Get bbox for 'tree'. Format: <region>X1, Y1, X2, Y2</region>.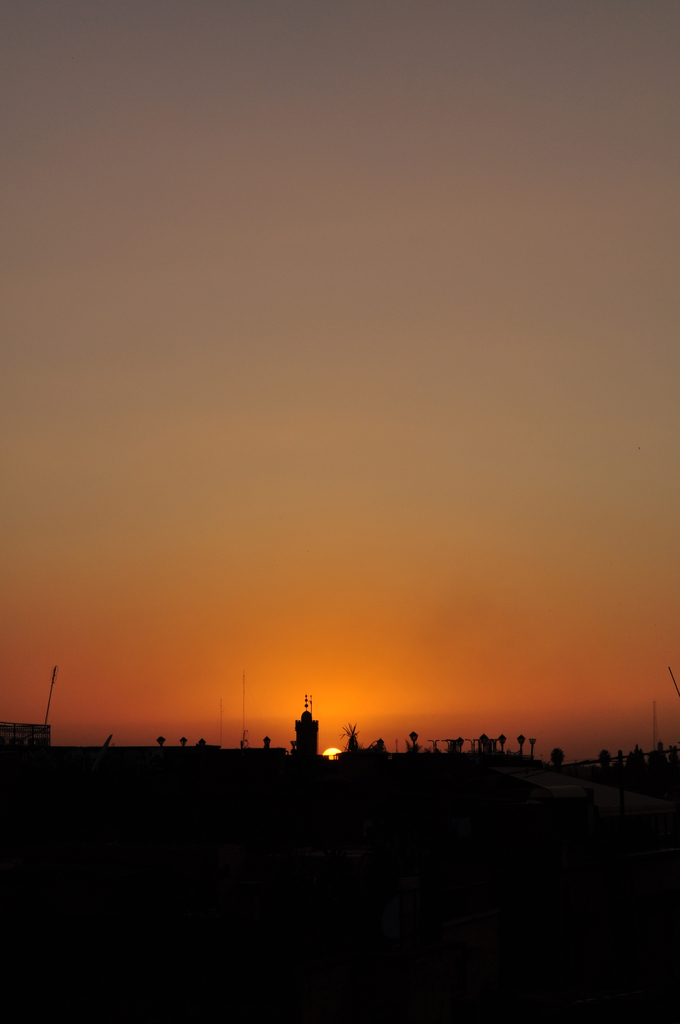
<region>597, 750, 613, 771</region>.
